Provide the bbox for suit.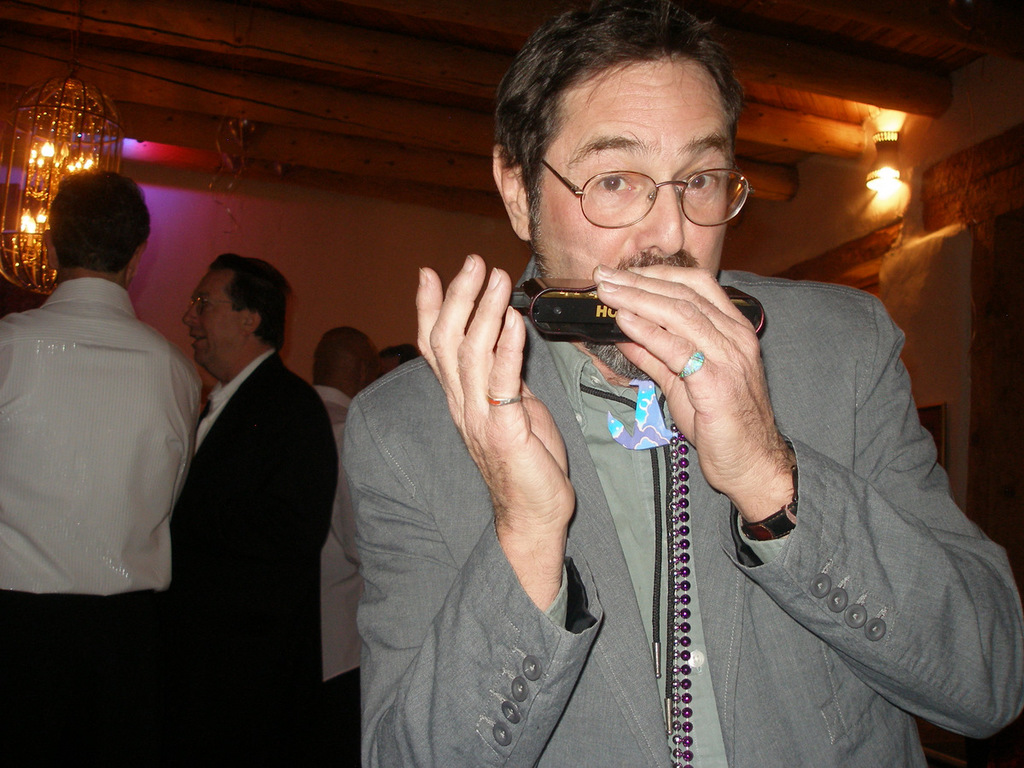
bbox=[171, 349, 344, 767].
